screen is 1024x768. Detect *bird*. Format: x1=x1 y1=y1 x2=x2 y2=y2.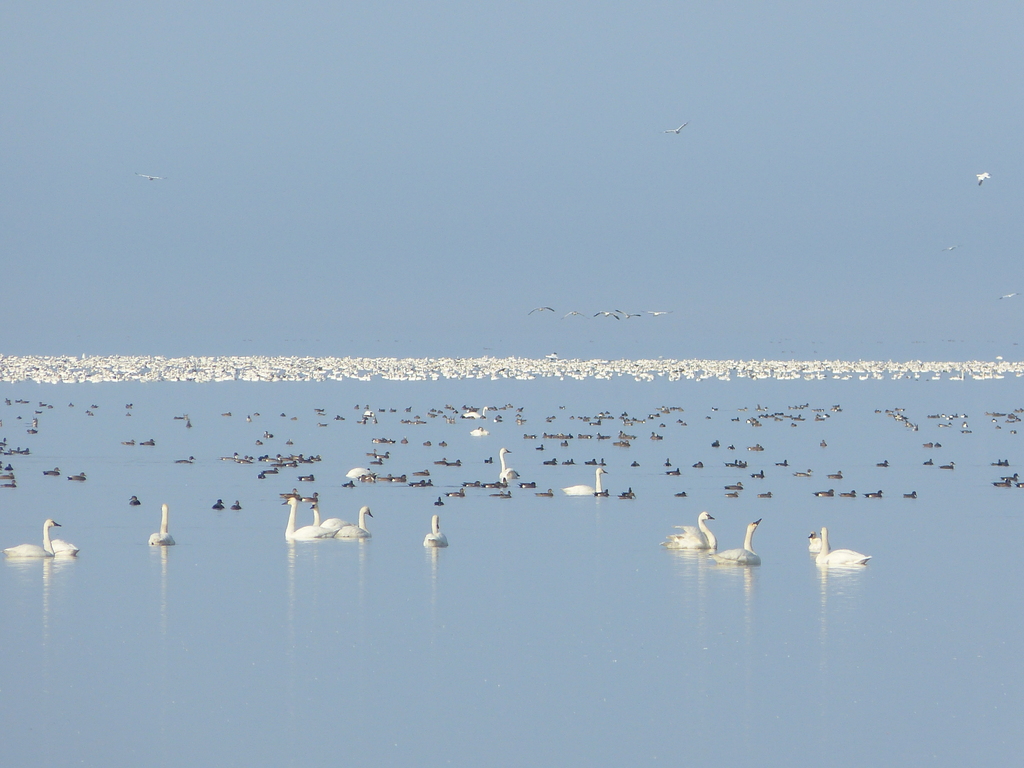
x1=559 y1=404 x2=566 y2=410.
